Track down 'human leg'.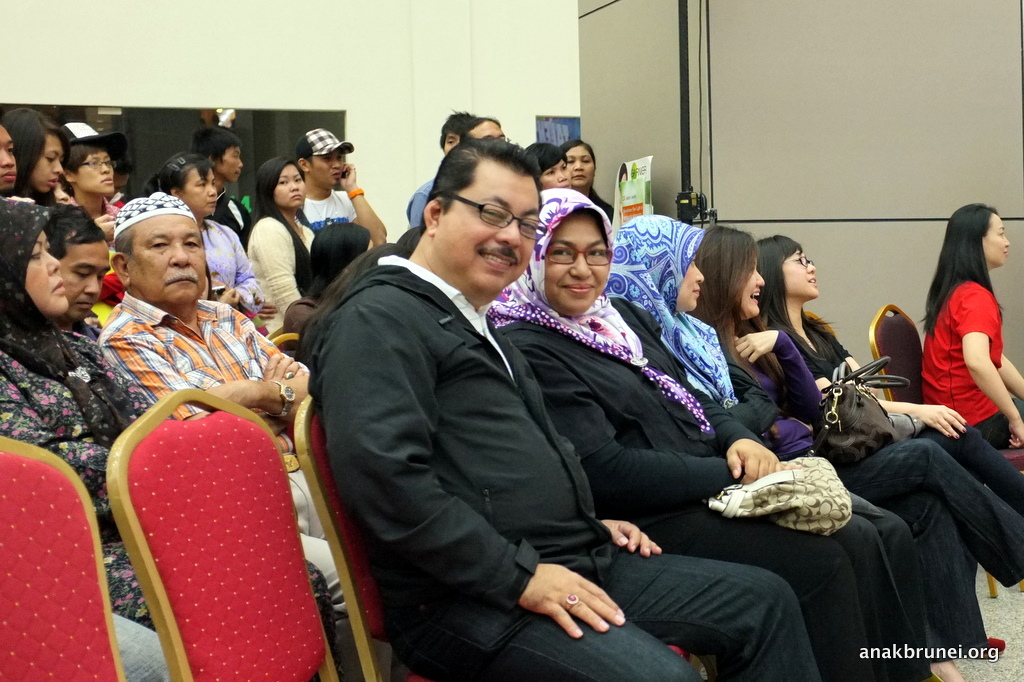
Tracked to 479,622,694,681.
